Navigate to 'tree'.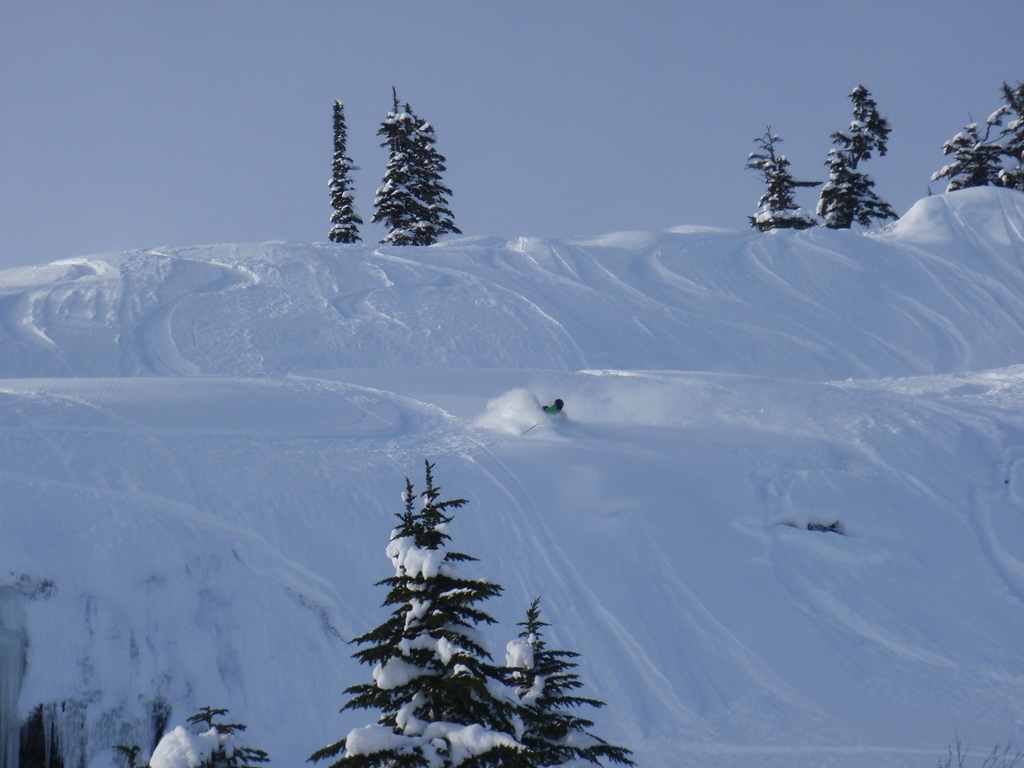
Navigation target: bbox=(748, 124, 832, 229).
